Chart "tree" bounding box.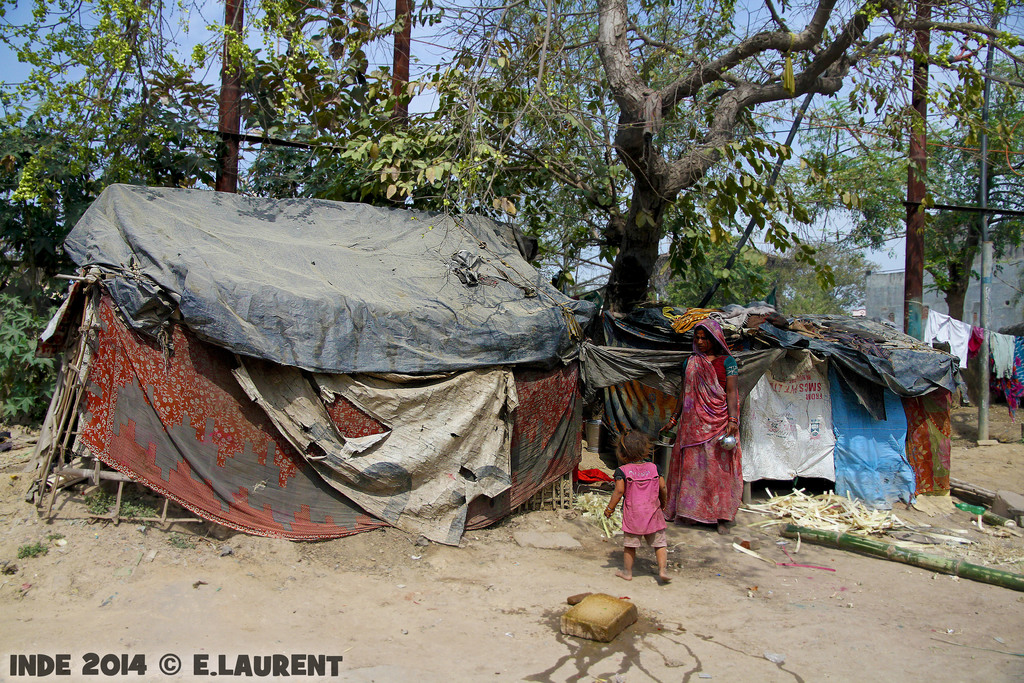
Charted: bbox=[813, 0, 1023, 325].
